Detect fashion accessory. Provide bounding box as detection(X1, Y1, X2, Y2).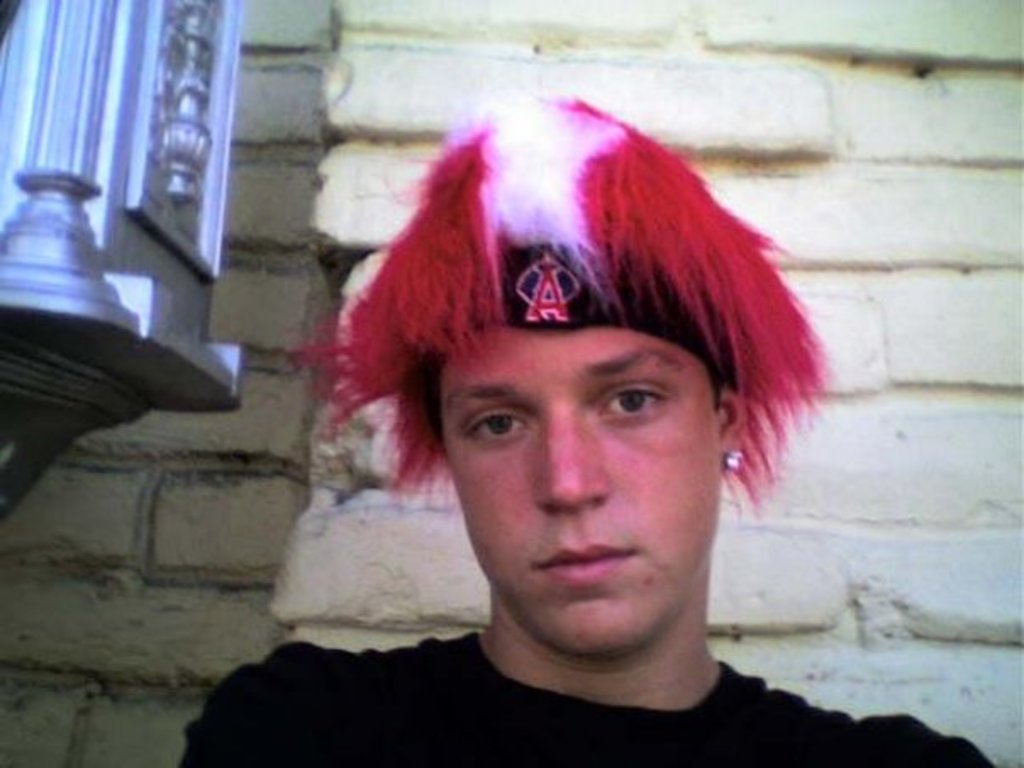
detection(465, 239, 726, 395).
